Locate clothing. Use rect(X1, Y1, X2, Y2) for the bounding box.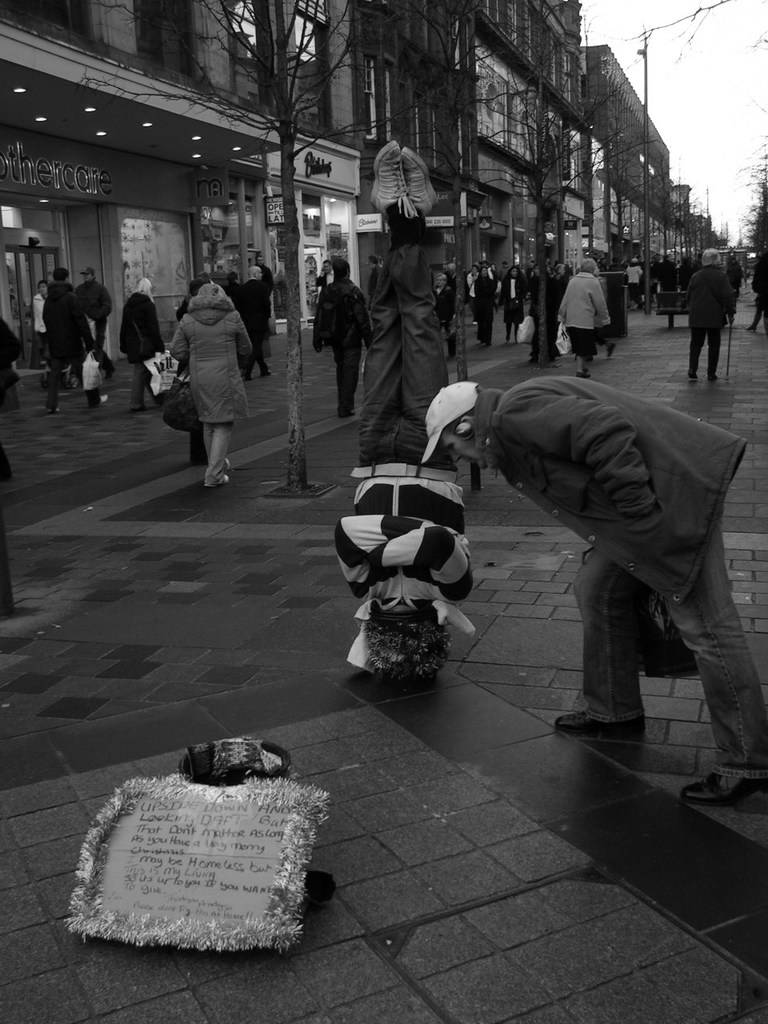
rect(556, 270, 612, 363).
